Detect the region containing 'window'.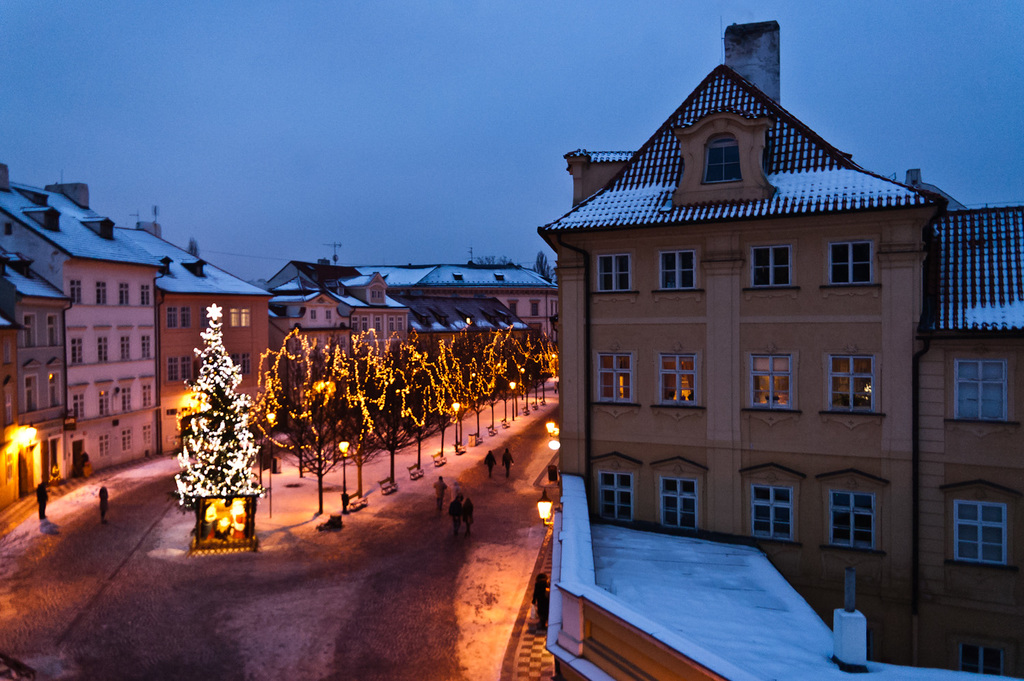
x1=25 y1=372 x2=37 y2=414.
